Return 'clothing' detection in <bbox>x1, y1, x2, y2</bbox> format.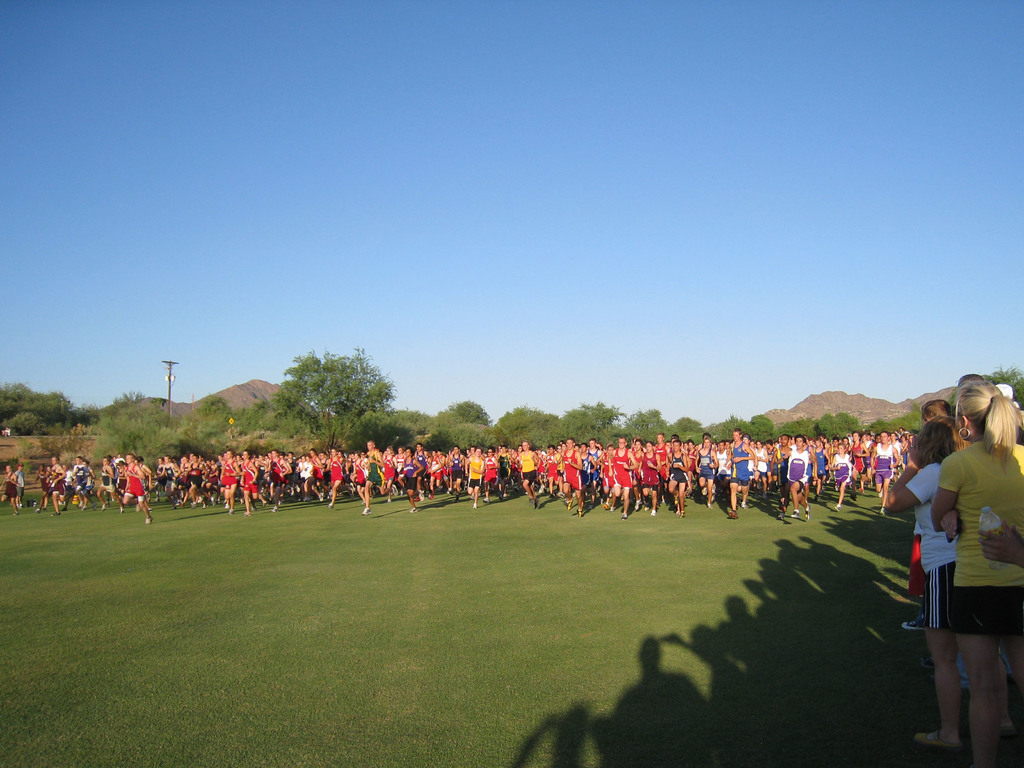
<bbox>616, 450, 630, 490</bbox>.
